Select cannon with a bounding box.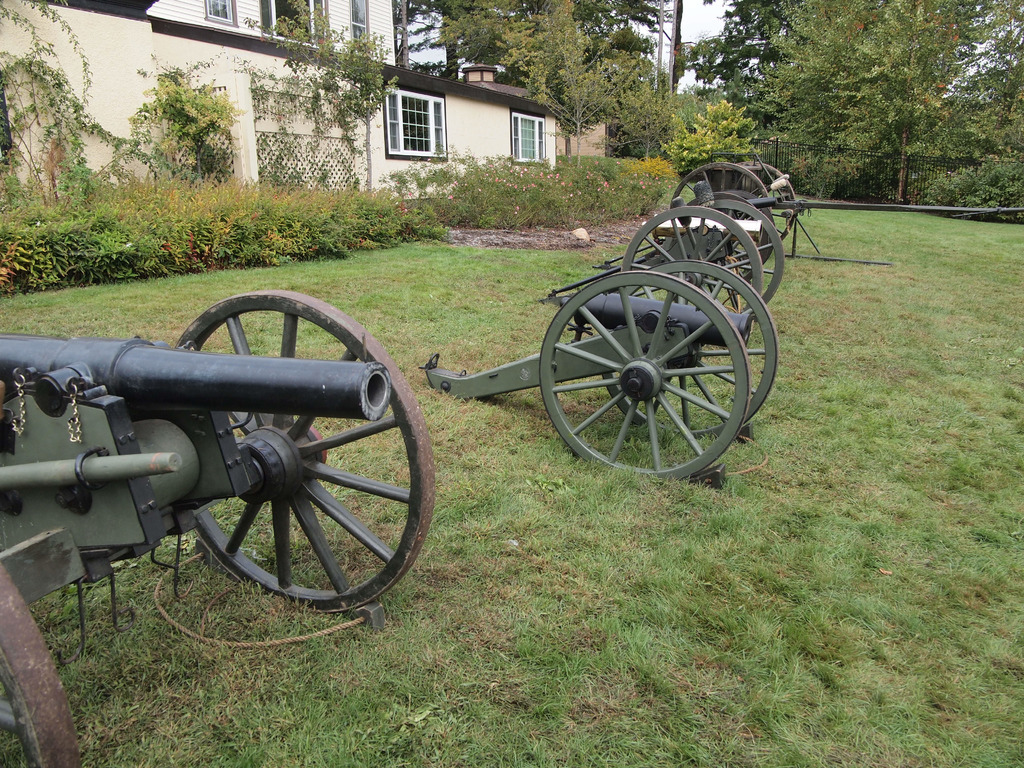
[0, 286, 436, 767].
